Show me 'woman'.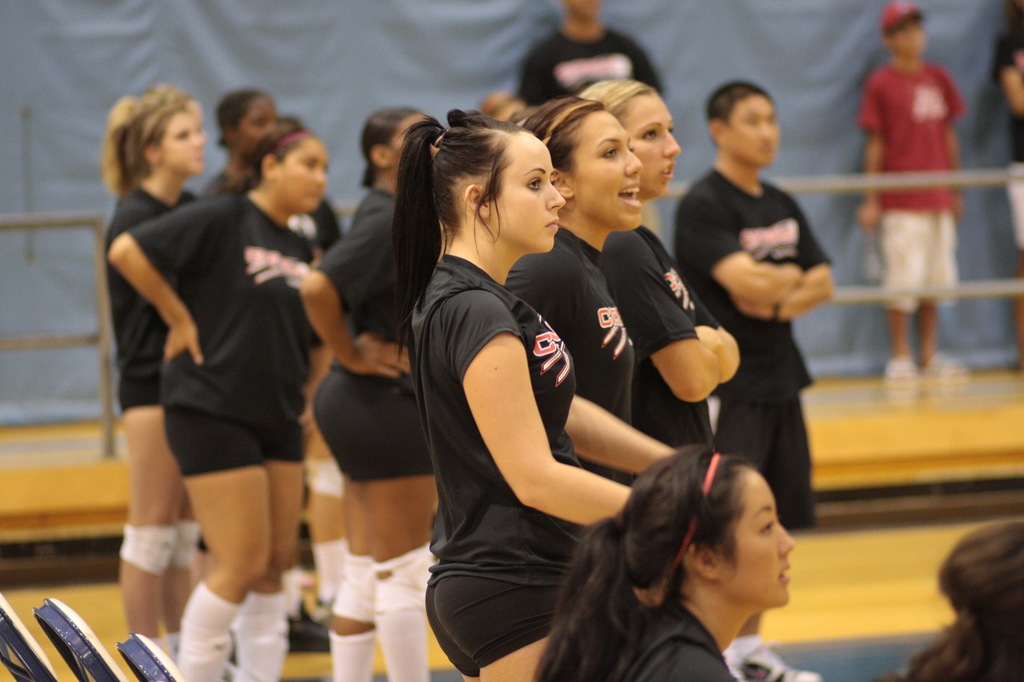
'woman' is here: box(98, 109, 205, 676).
